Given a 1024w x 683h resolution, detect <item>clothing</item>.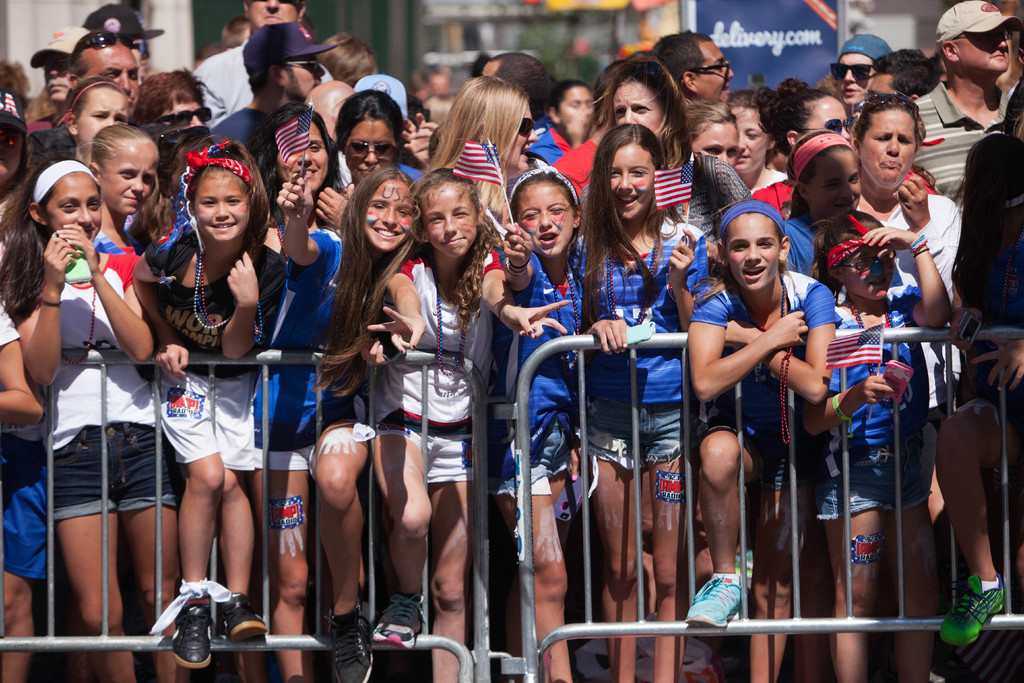
<bbox>498, 231, 596, 502</bbox>.
